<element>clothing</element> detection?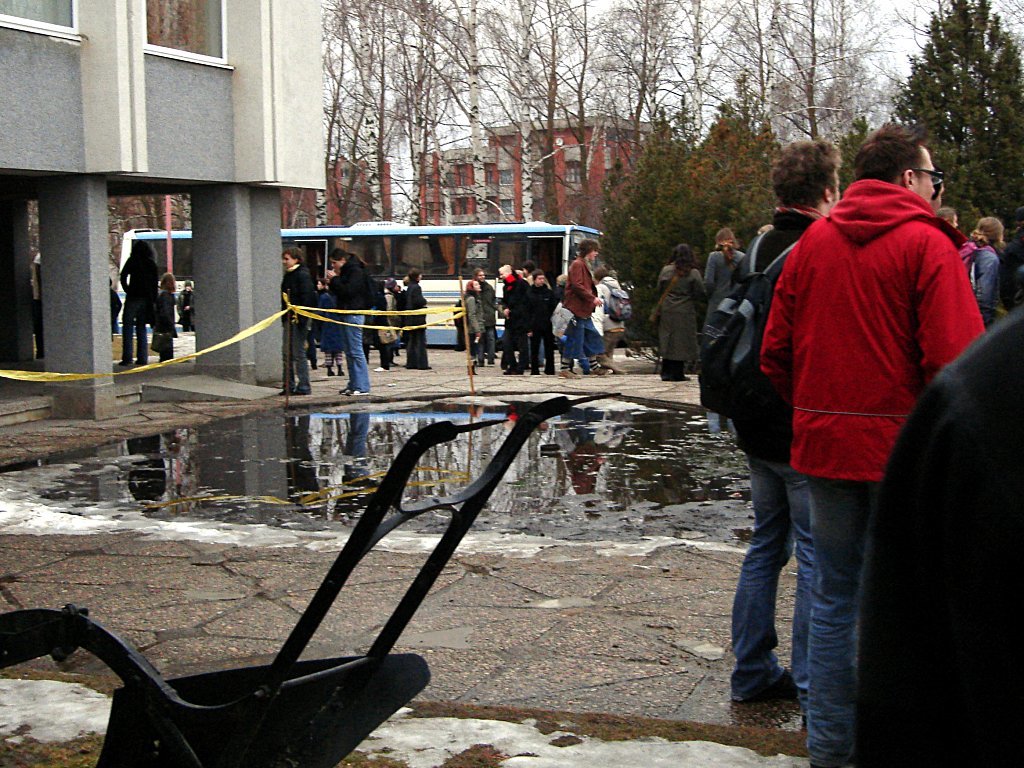
select_region(117, 249, 154, 362)
